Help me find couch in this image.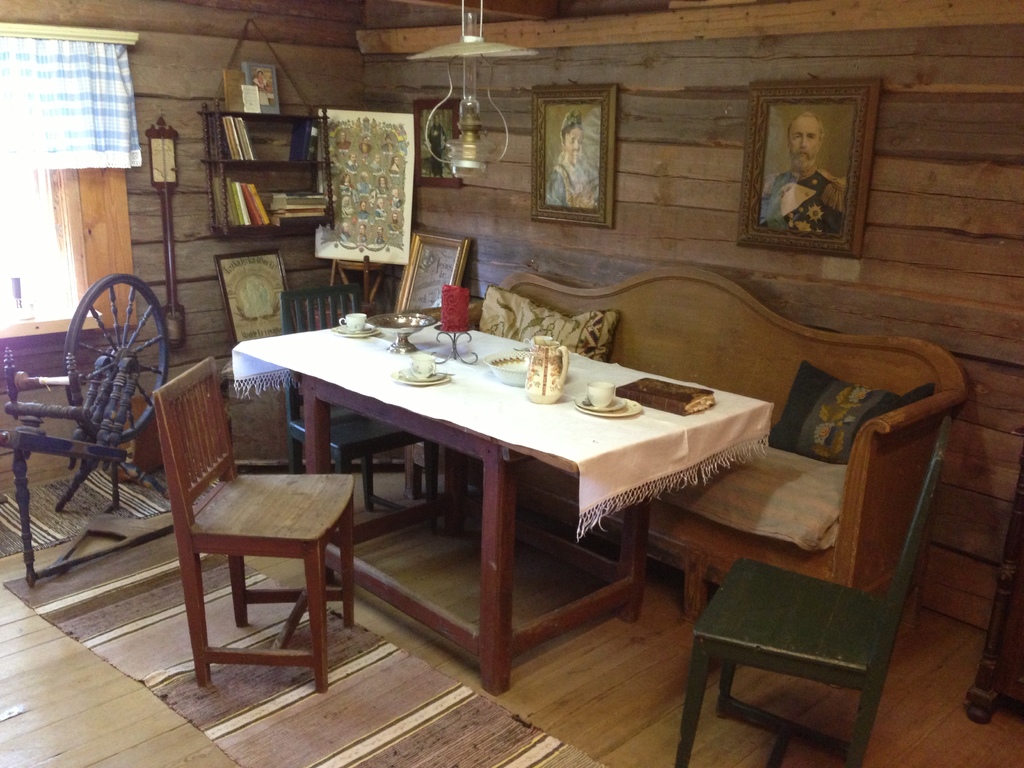
Found it: 362:265:969:623.
